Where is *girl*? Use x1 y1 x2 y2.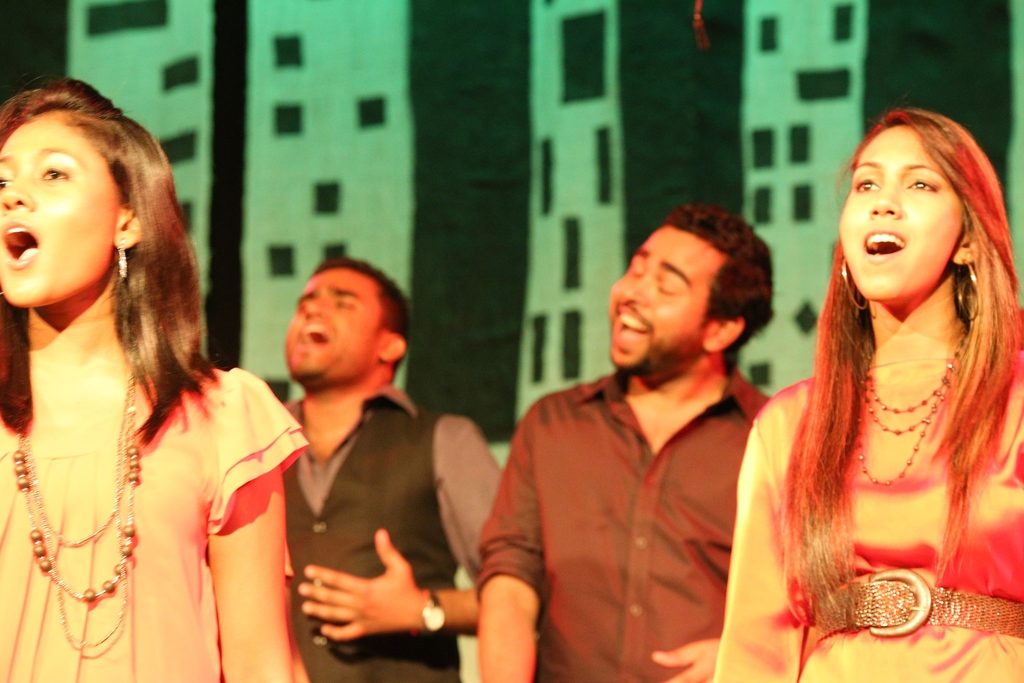
0 78 307 682.
